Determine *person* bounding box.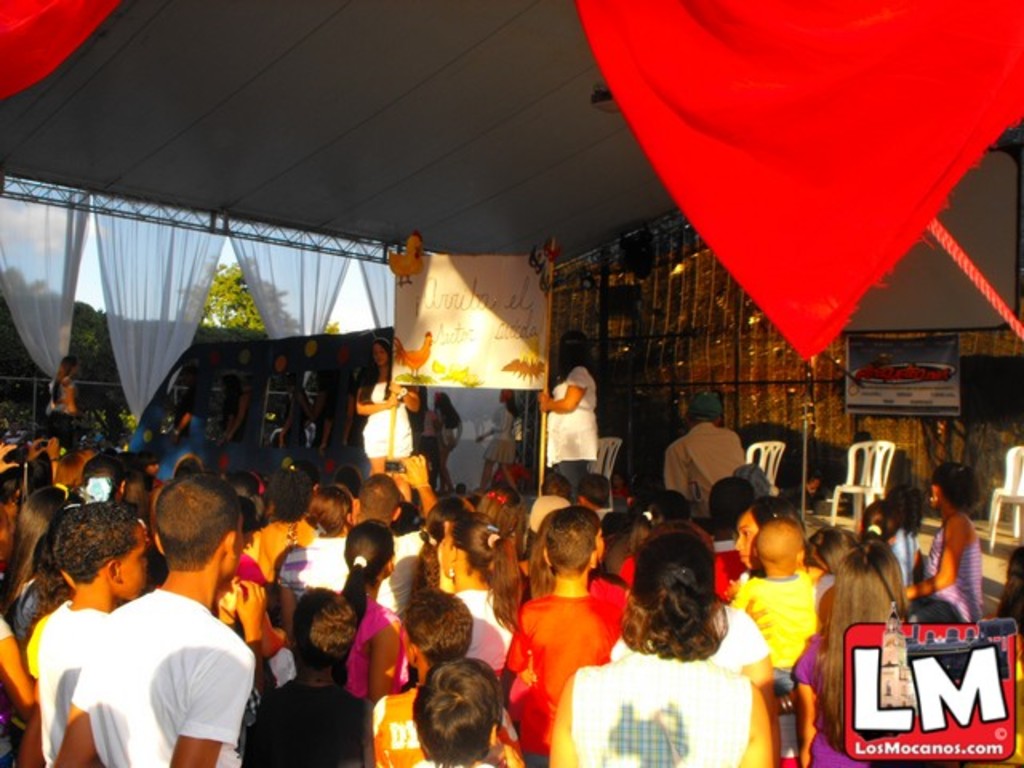
Determined: 506, 507, 632, 765.
